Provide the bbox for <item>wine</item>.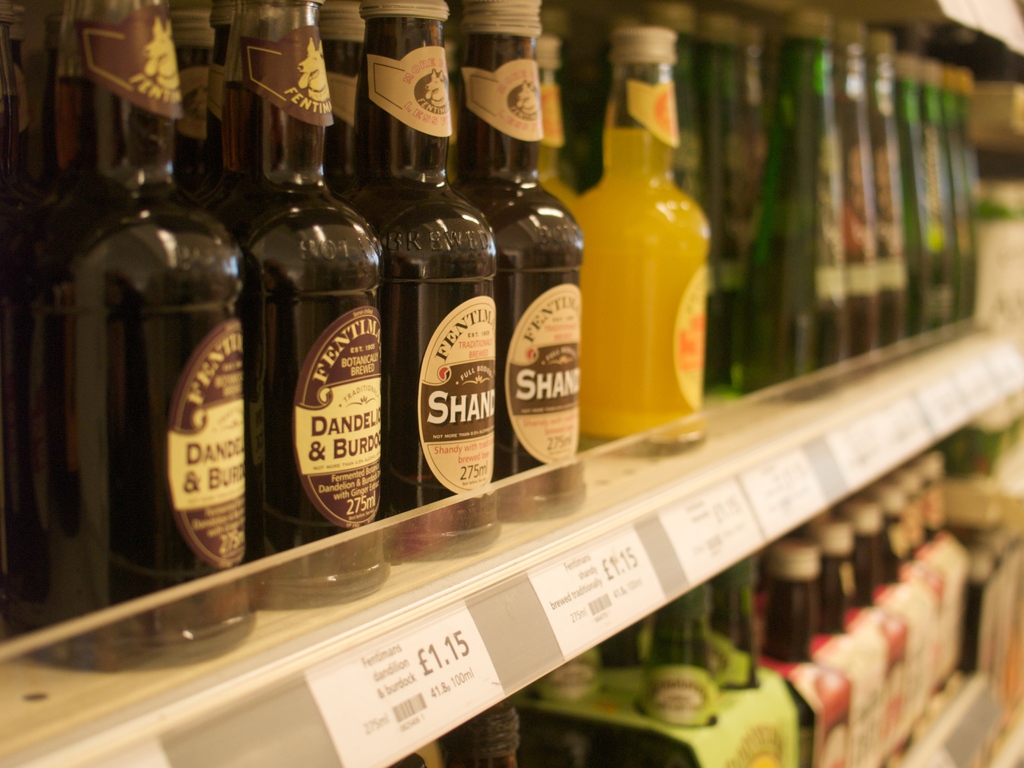
bbox=[346, 0, 498, 573].
